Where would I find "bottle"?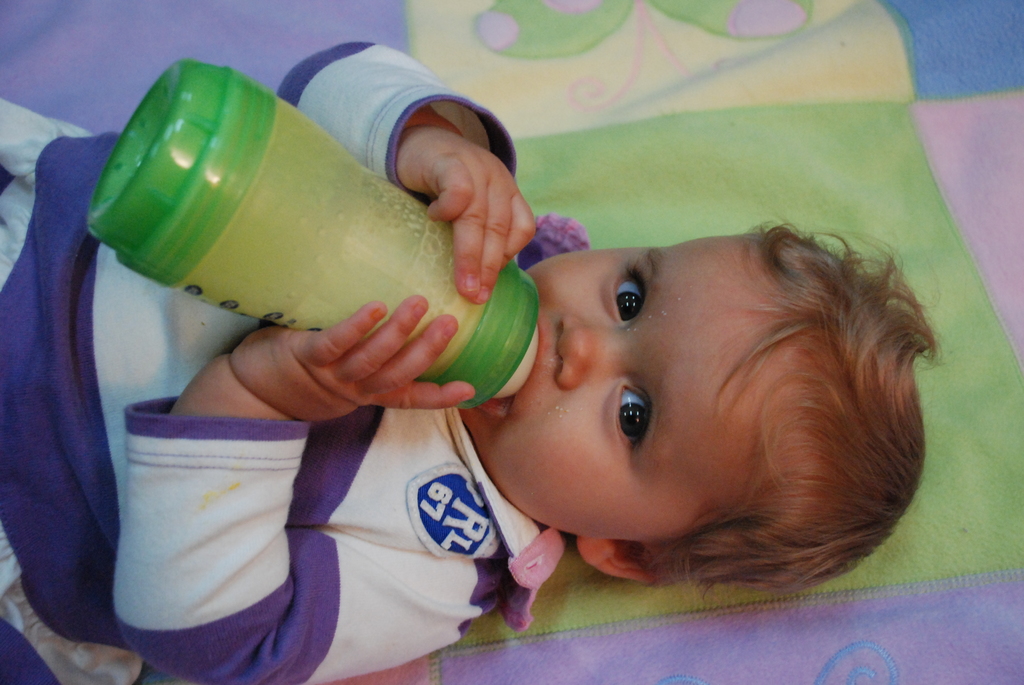
At bbox=(68, 64, 568, 389).
